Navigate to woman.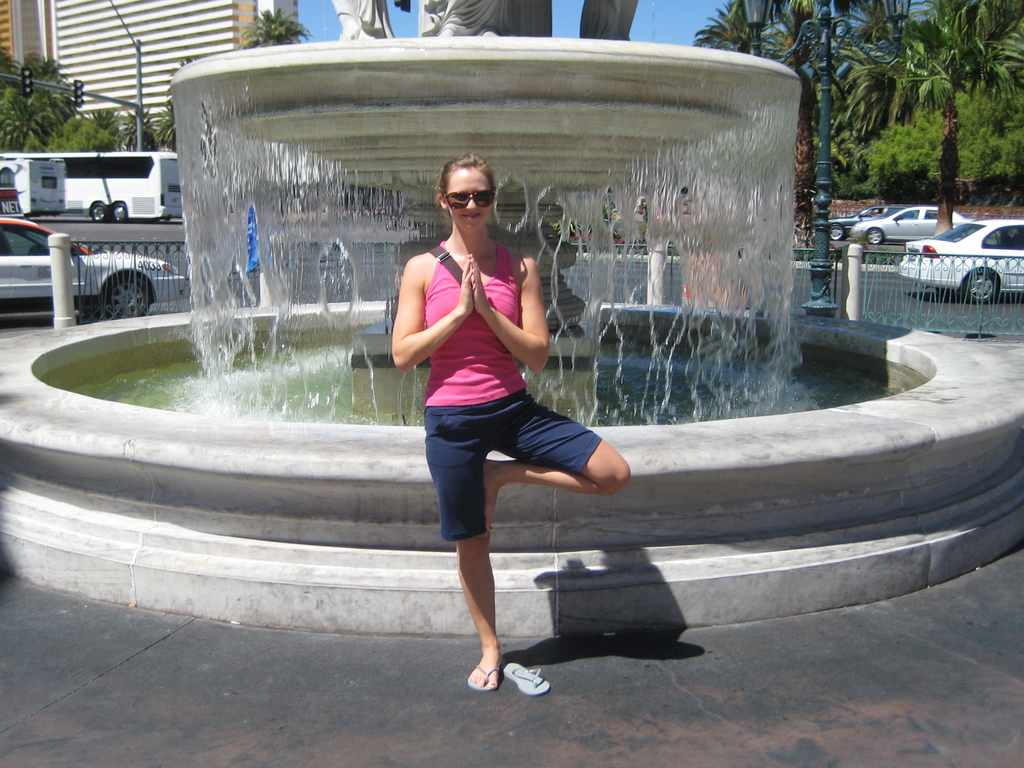
Navigation target: detection(378, 163, 618, 669).
